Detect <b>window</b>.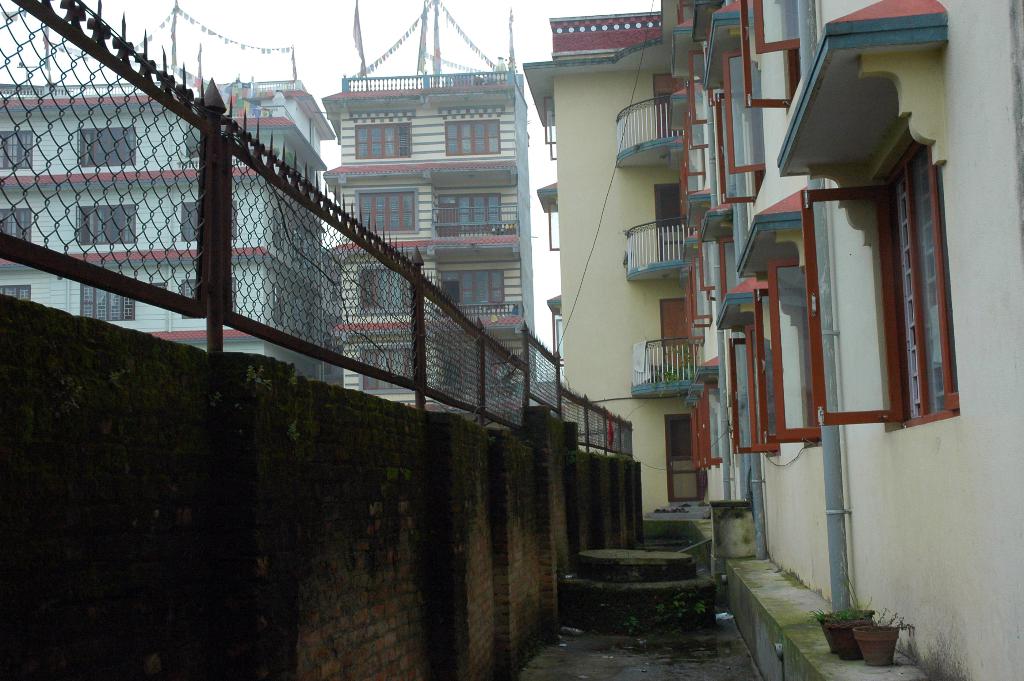
Detected at x1=439, y1=195, x2=504, y2=234.
